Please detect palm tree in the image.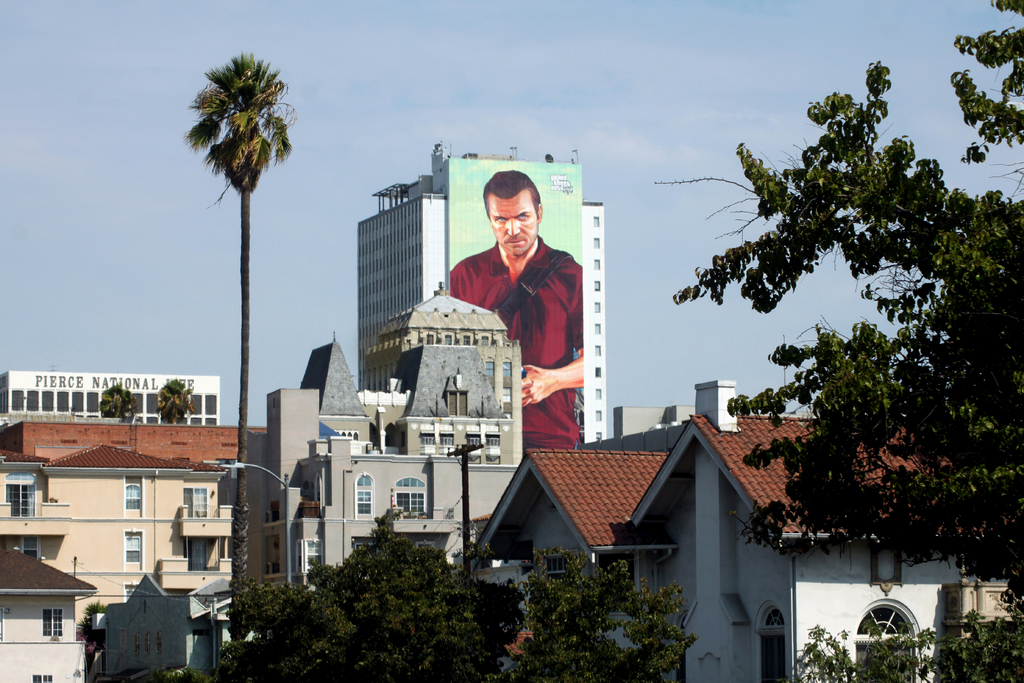
[193, 66, 293, 457].
